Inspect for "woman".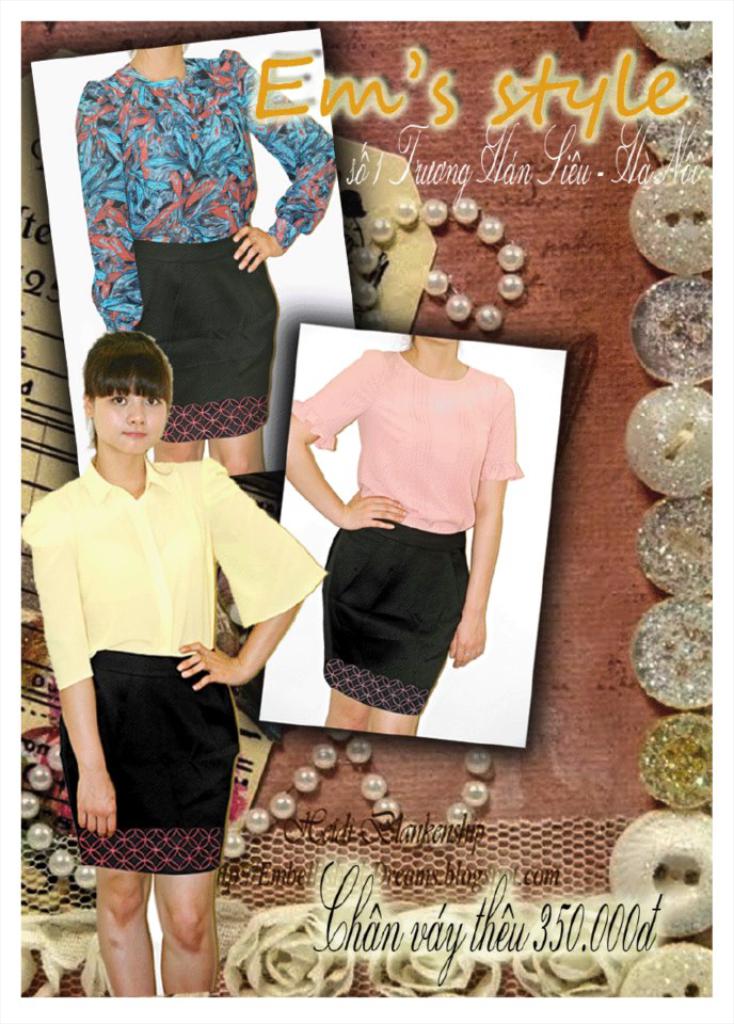
Inspection: x1=285, y1=334, x2=523, y2=734.
